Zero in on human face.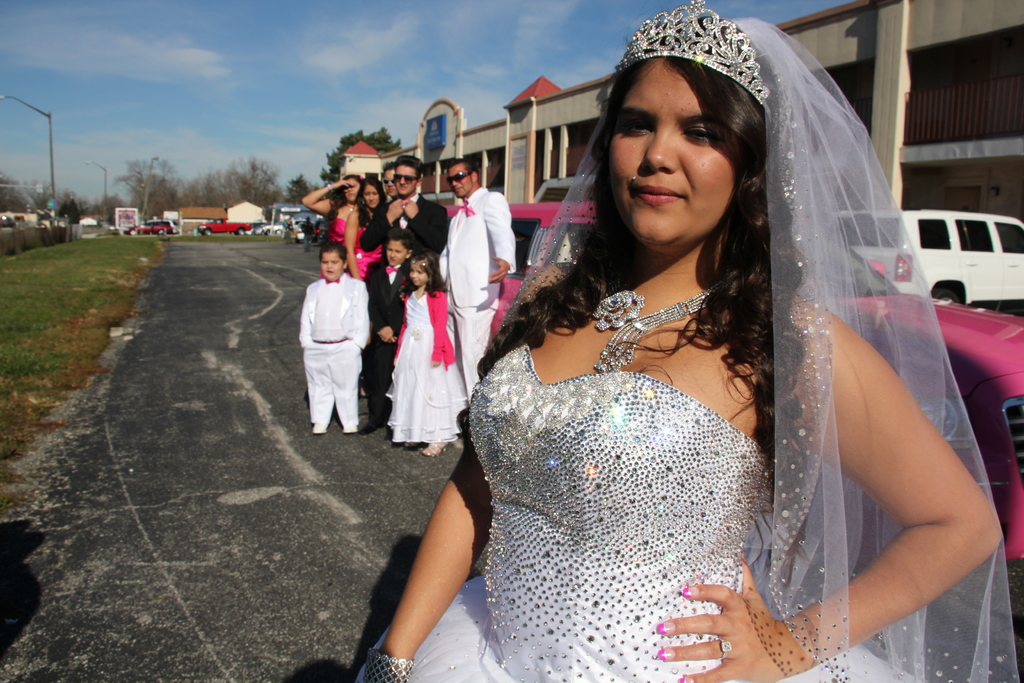
Zeroed in: 385 236 408 265.
